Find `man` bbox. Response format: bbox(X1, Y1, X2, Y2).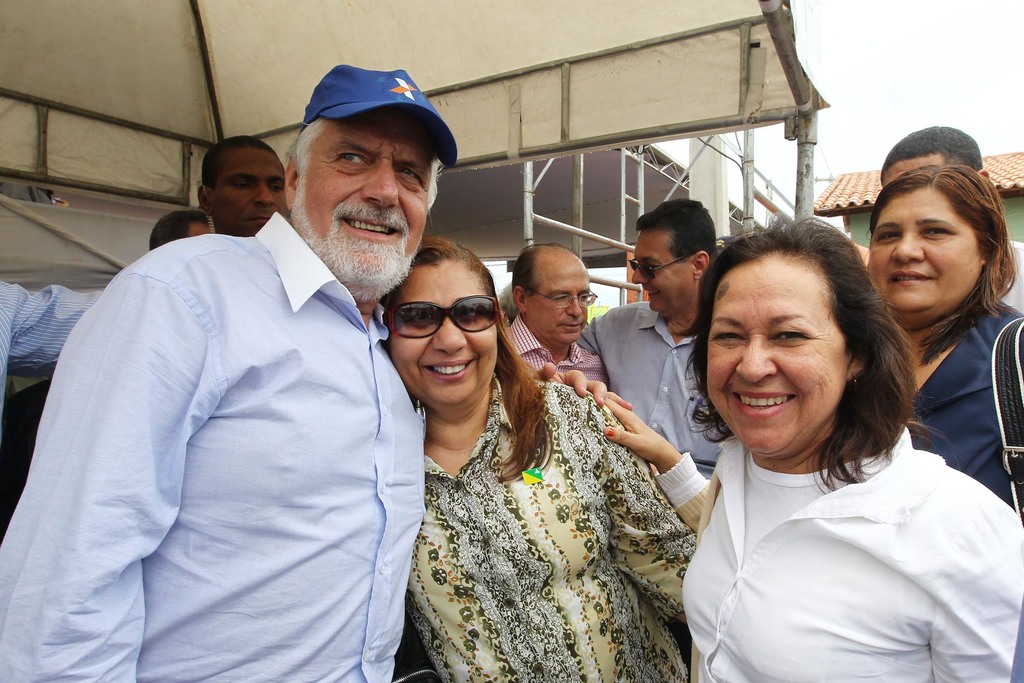
bbox(150, 212, 225, 256).
